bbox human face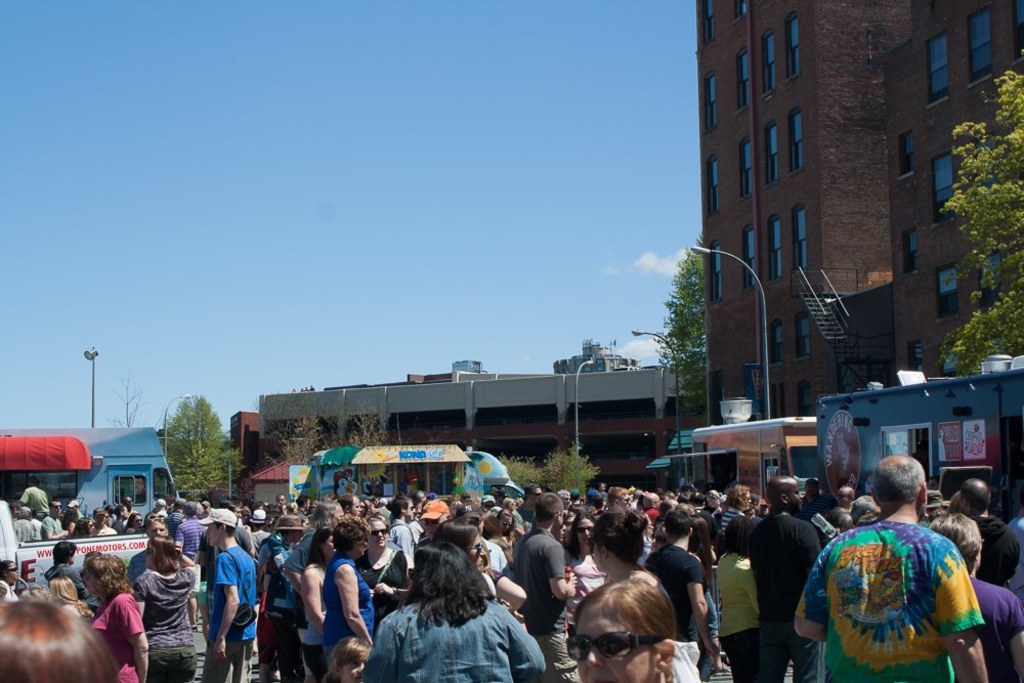
(x1=366, y1=522, x2=389, y2=548)
